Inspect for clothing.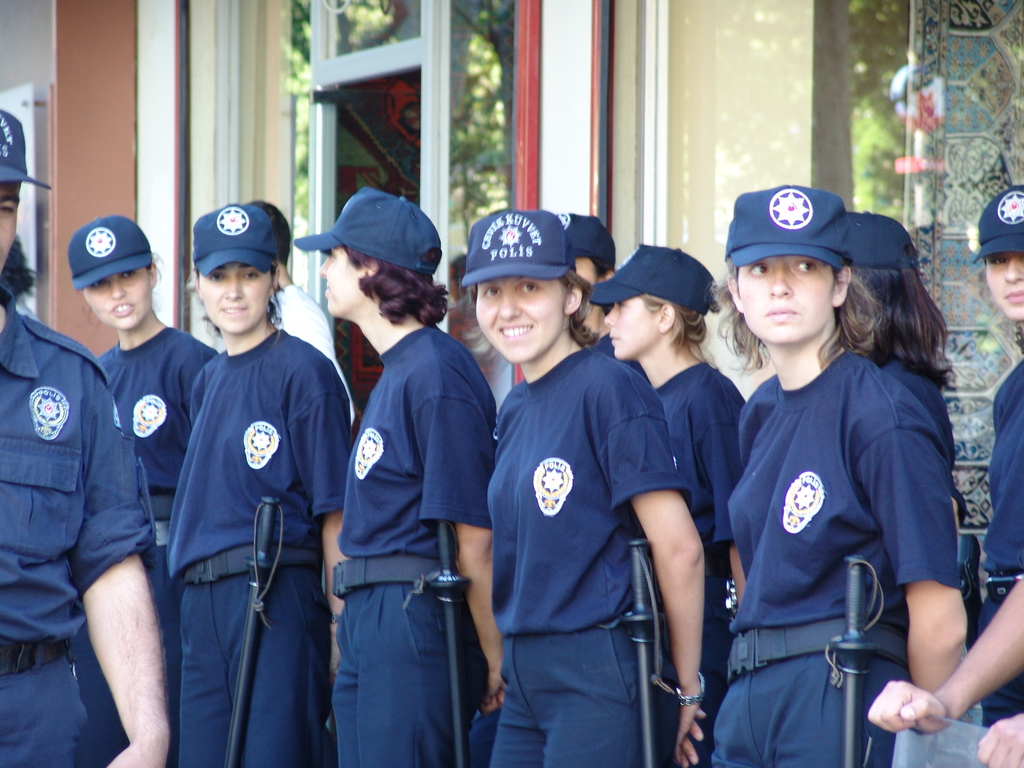
Inspection: 874,349,969,523.
